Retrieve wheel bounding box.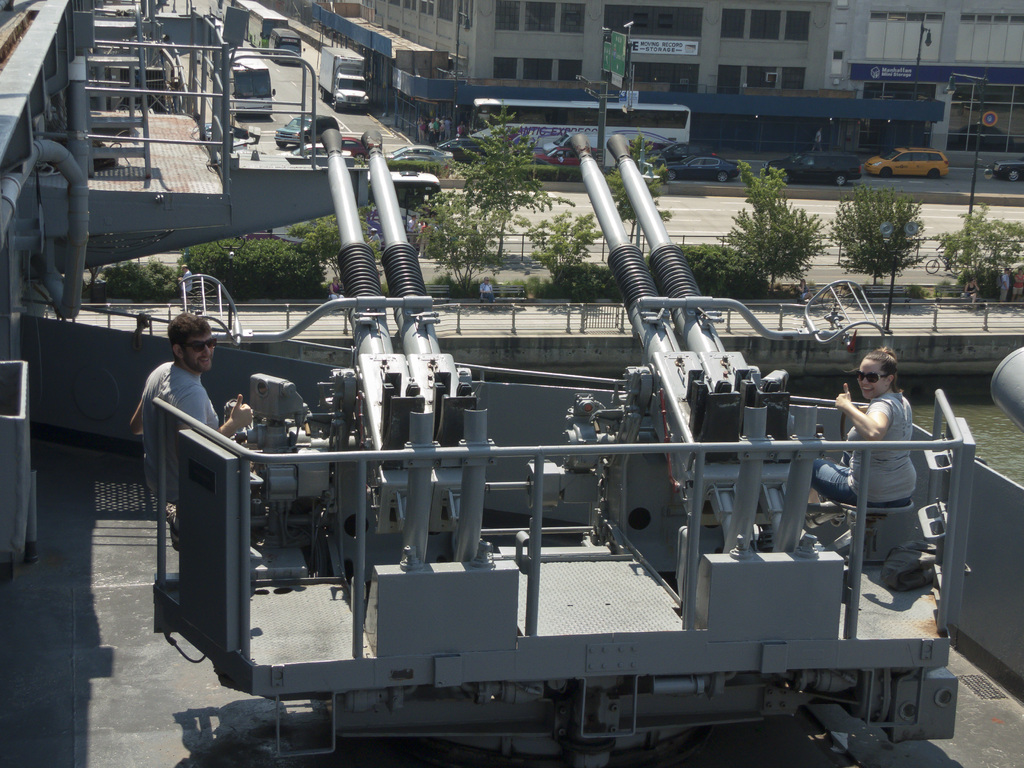
Bounding box: l=999, t=168, r=1023, b=180.
